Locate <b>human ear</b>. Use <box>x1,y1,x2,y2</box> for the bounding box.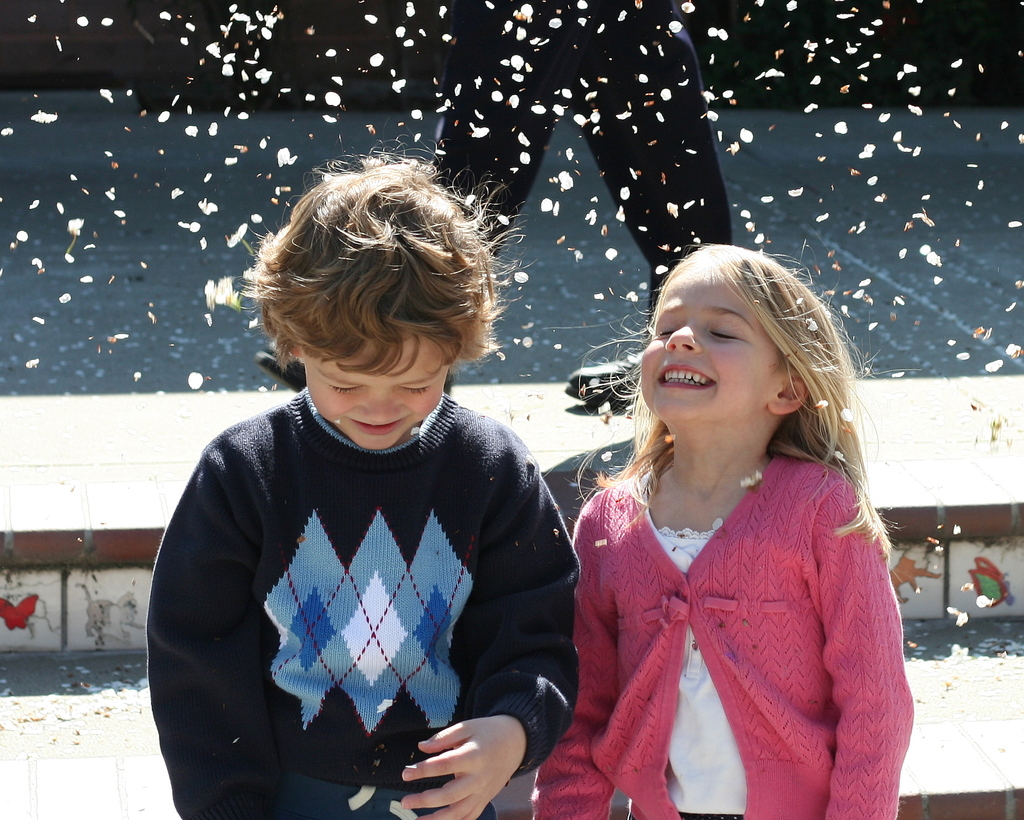
<box>289,345,303,358</box>.
